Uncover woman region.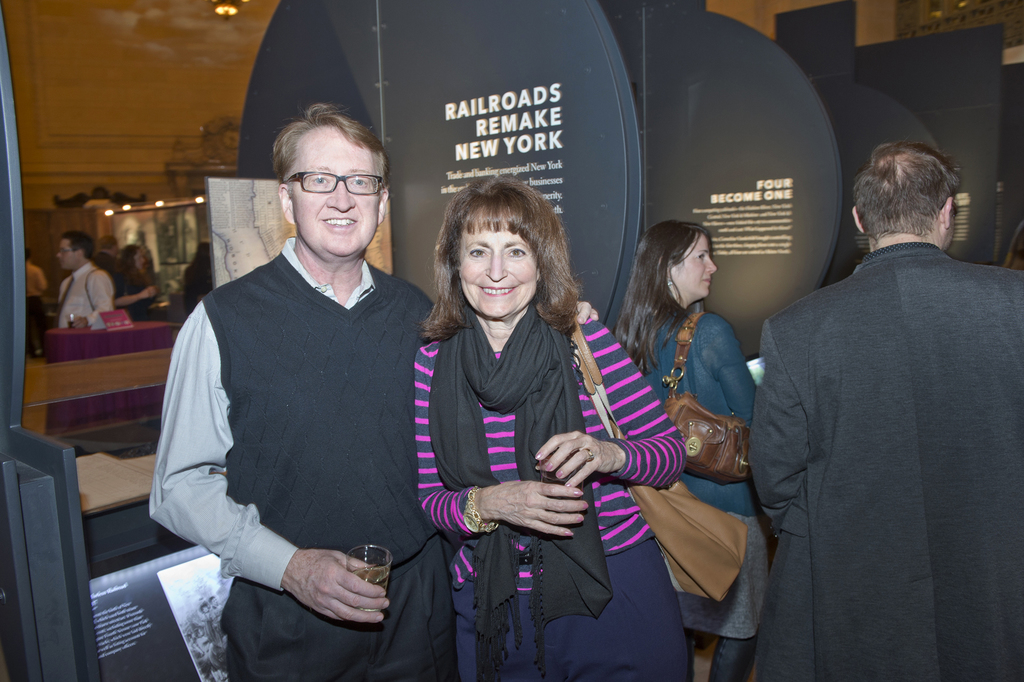
Uncovered: bbox(414, 174, 691, 681).
